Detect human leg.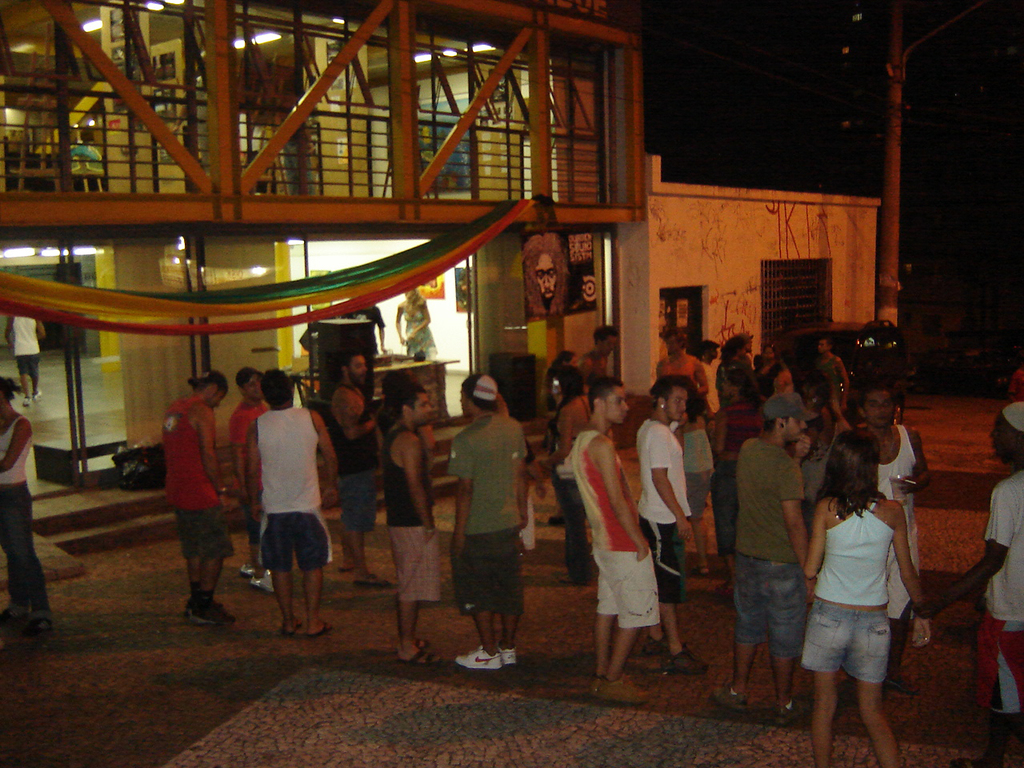
Detected at box=[774, 570, 795, 718].
